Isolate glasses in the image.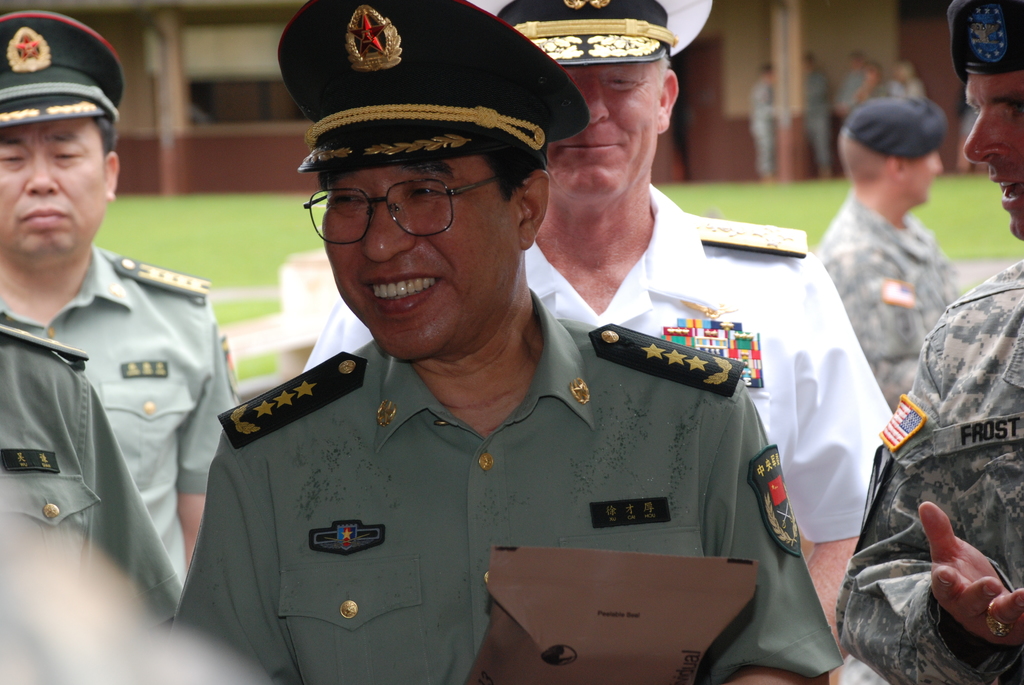
Isolated region: <box>284,164,506,249</box>.
